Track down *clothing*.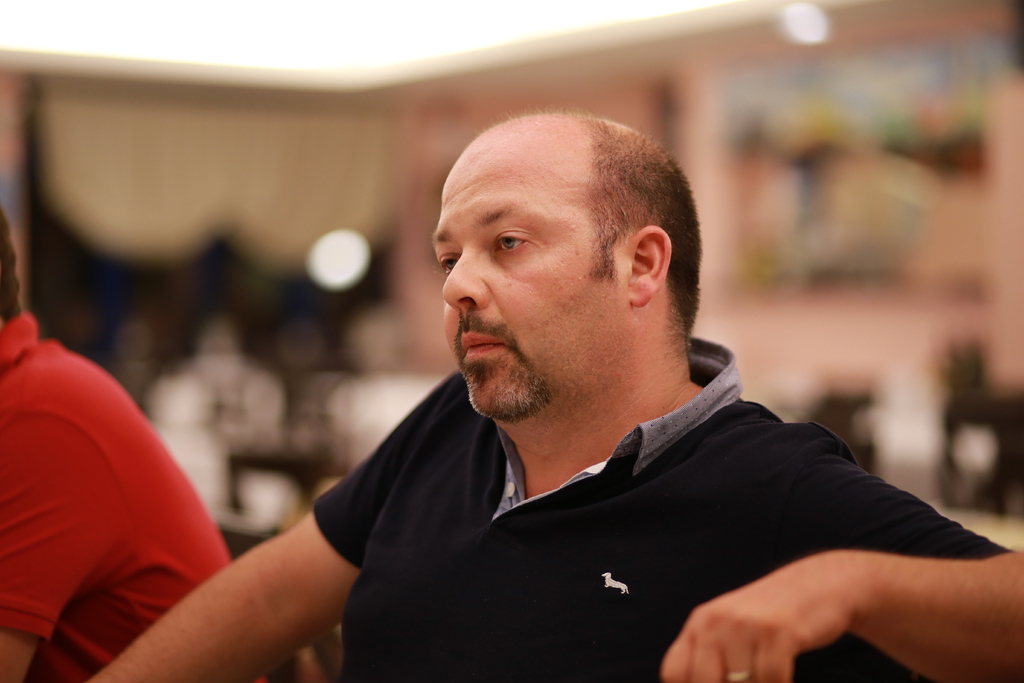
Tracked to box(314, 331, 1005, 682).
